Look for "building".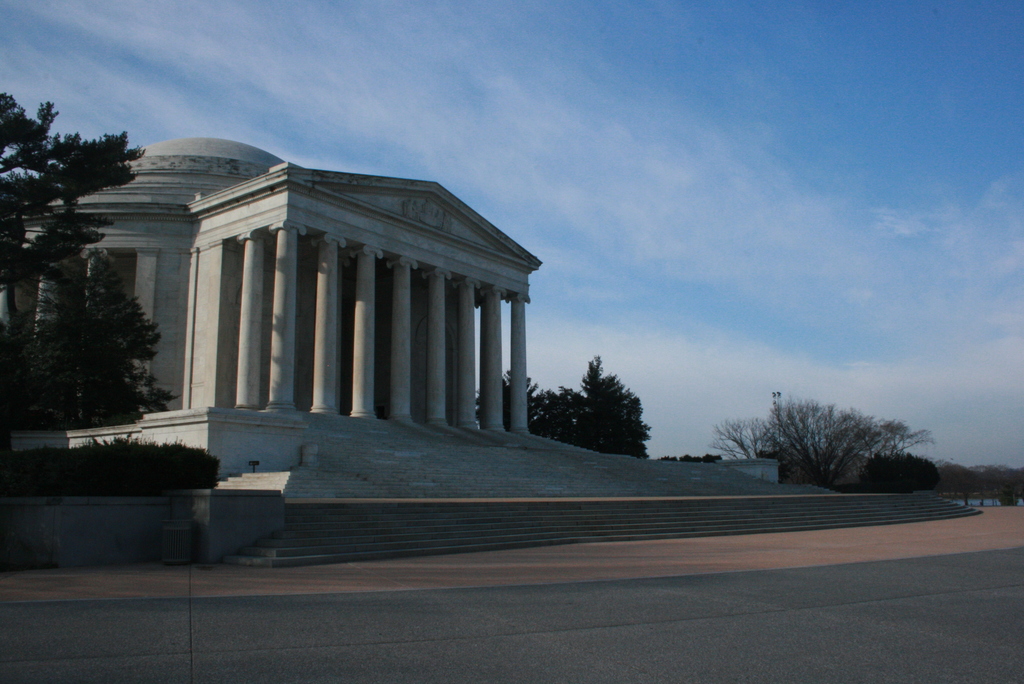
Found: [19,138,544,443].
